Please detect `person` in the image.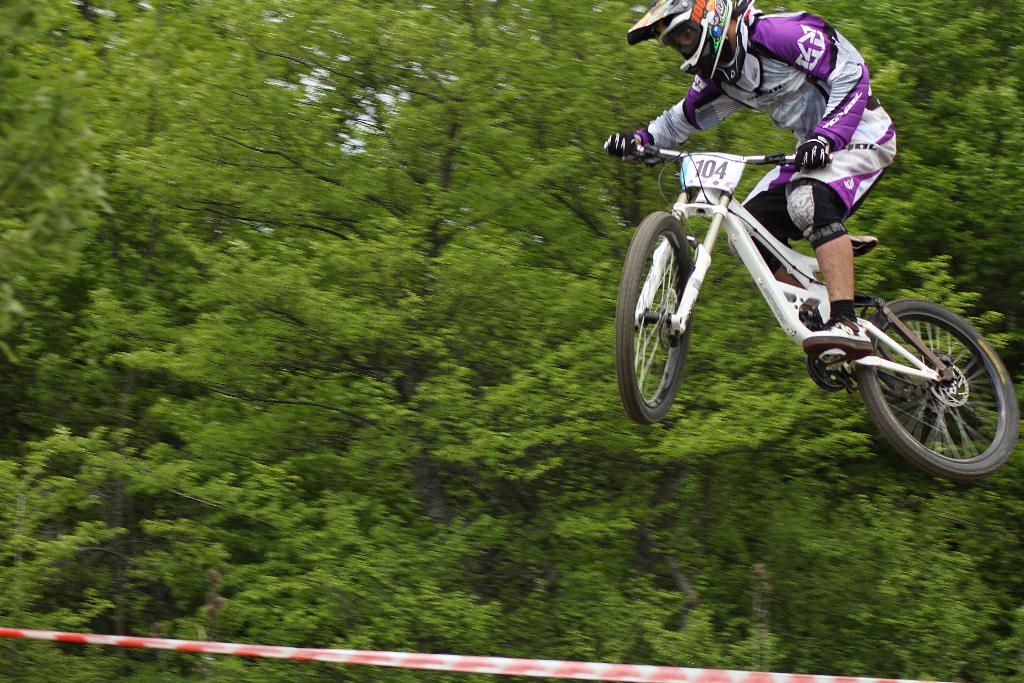
x1=597, y1=0, x2=901, y2=372.
